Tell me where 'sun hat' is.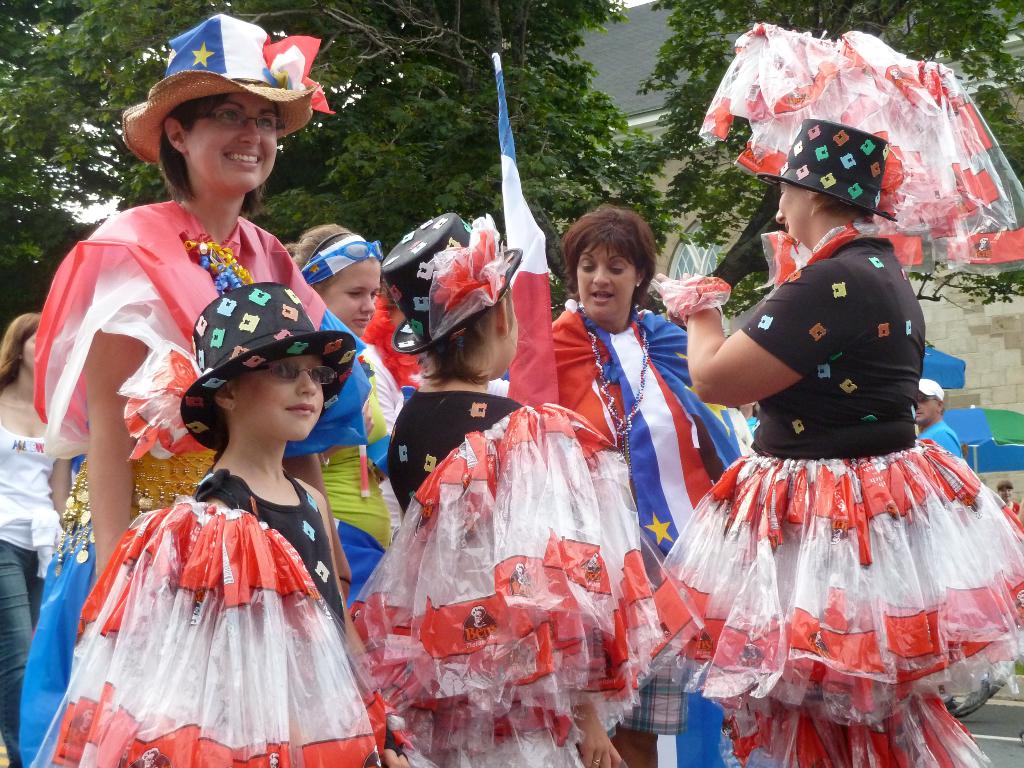
'sun hat' is at pyautogui.locateOnScreen(752, 113, 899, 220).
